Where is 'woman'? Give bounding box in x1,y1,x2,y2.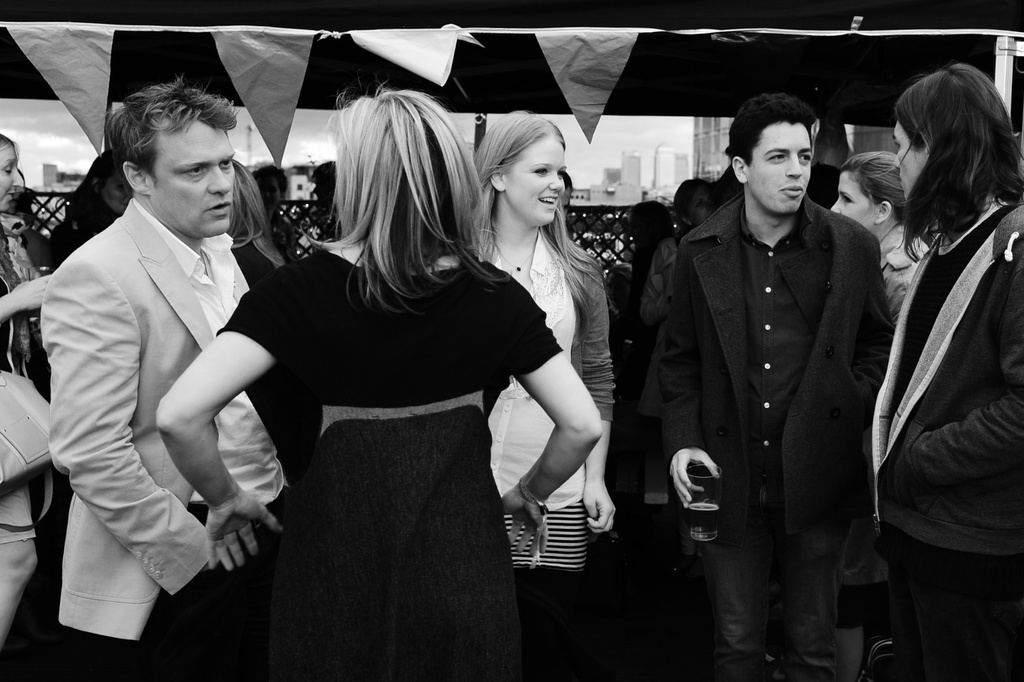
470,107,616,681.
